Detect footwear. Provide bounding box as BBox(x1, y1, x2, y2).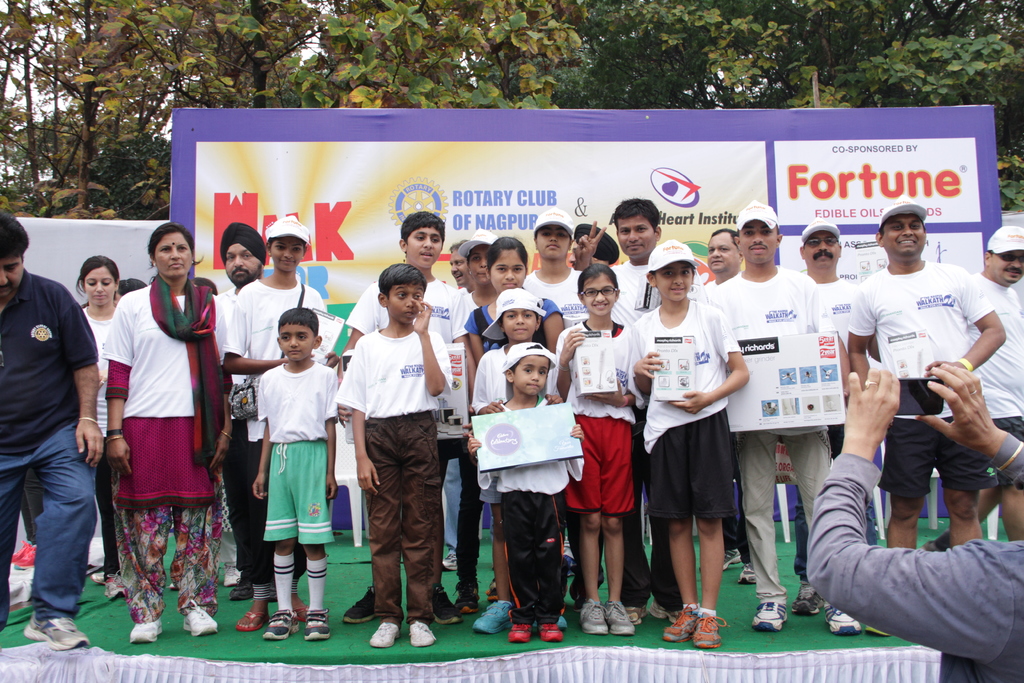
BBox(540, 625, 566, 643).
